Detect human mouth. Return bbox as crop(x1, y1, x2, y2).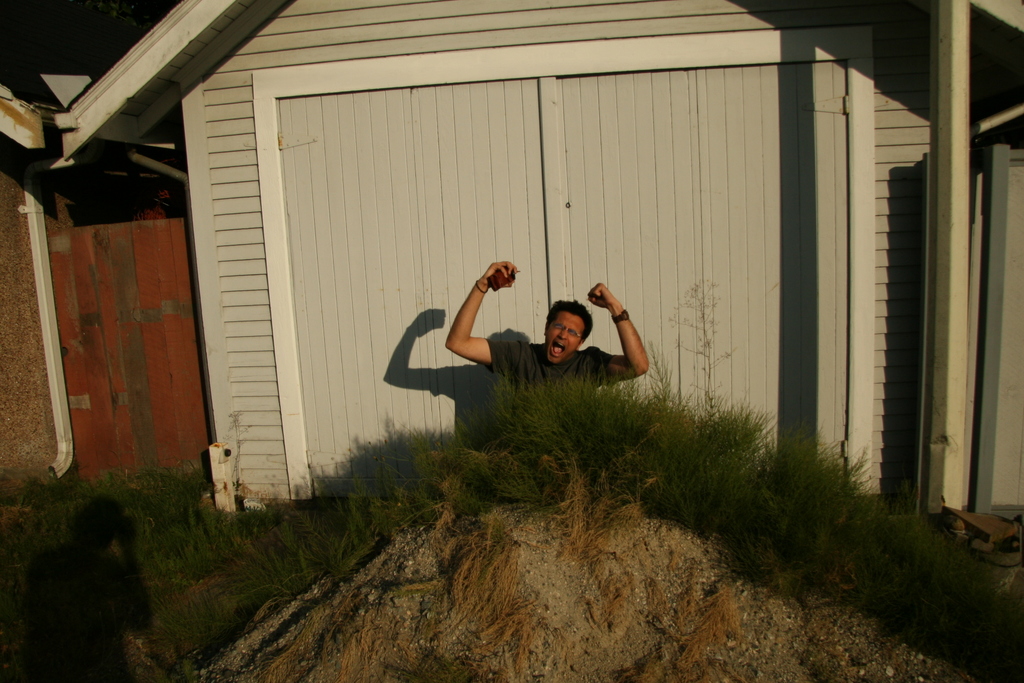
crop(549, 341, 563, 357).
